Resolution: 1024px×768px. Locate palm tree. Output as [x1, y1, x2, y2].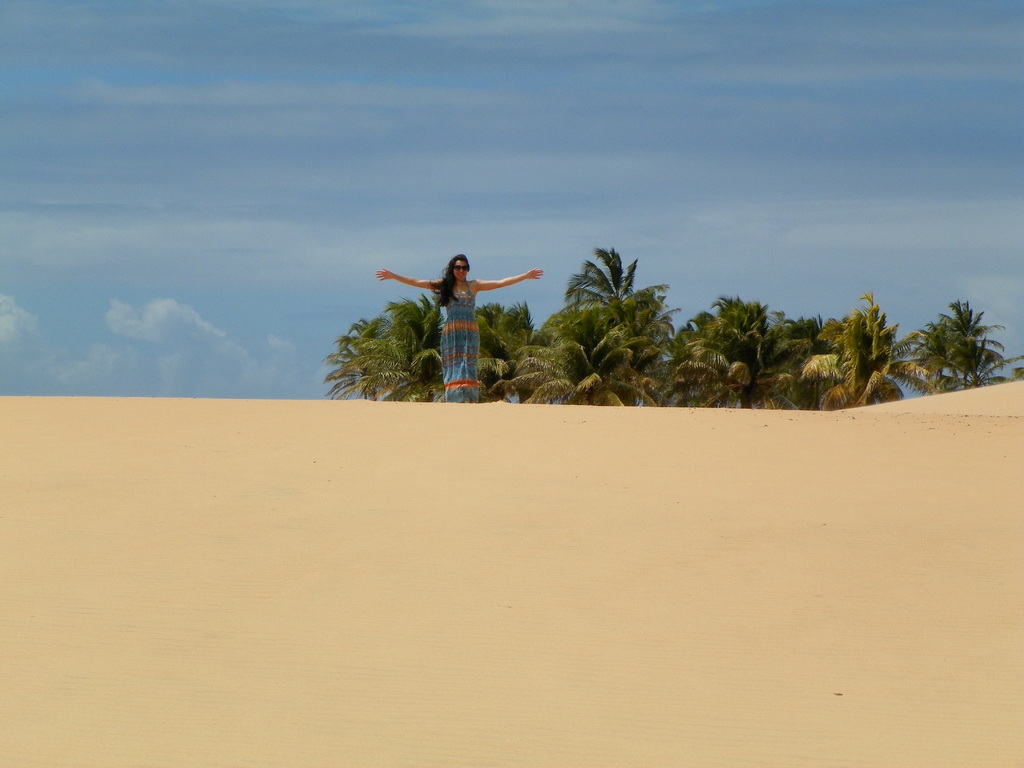
[709, 286, 766, 413].
